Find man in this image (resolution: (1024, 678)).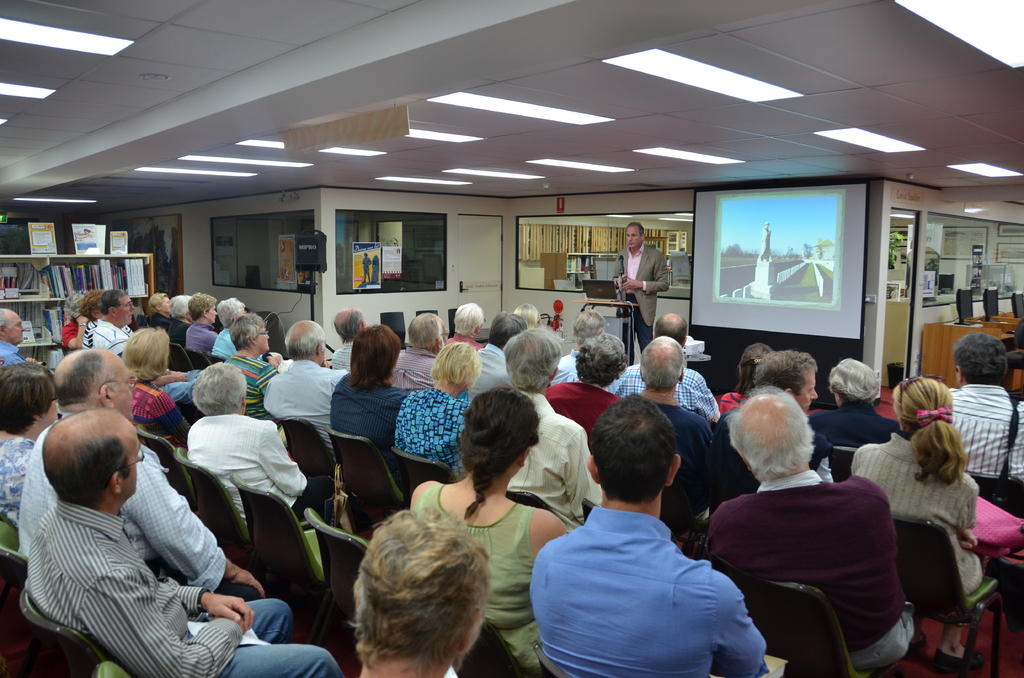
(22, 347, 264, 601).
